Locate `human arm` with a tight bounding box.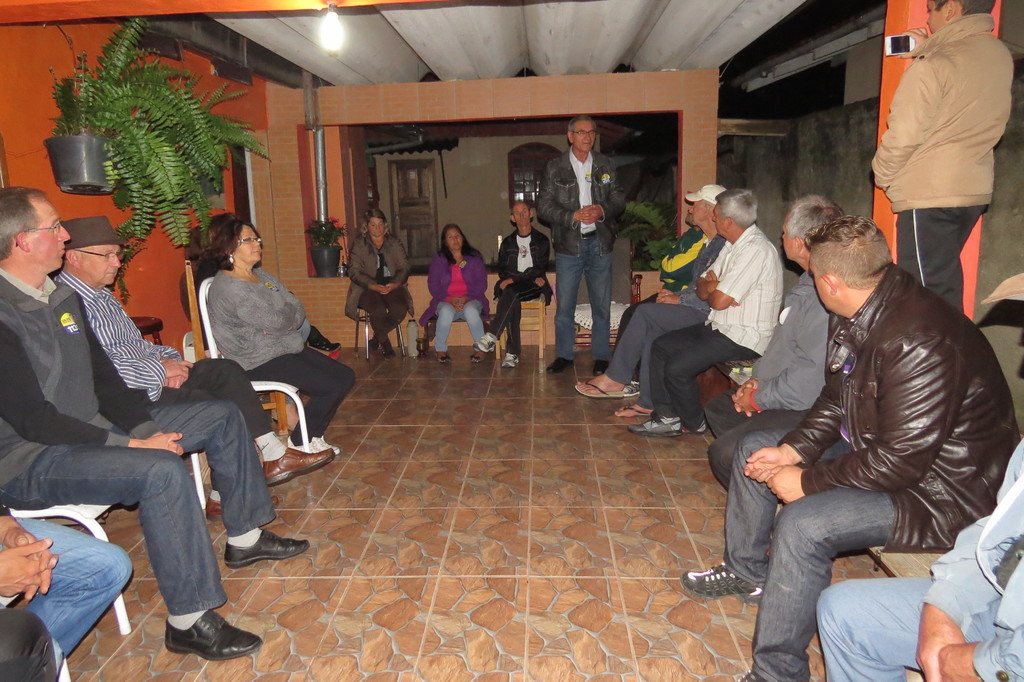
rect(340, 233, 376, 286).
